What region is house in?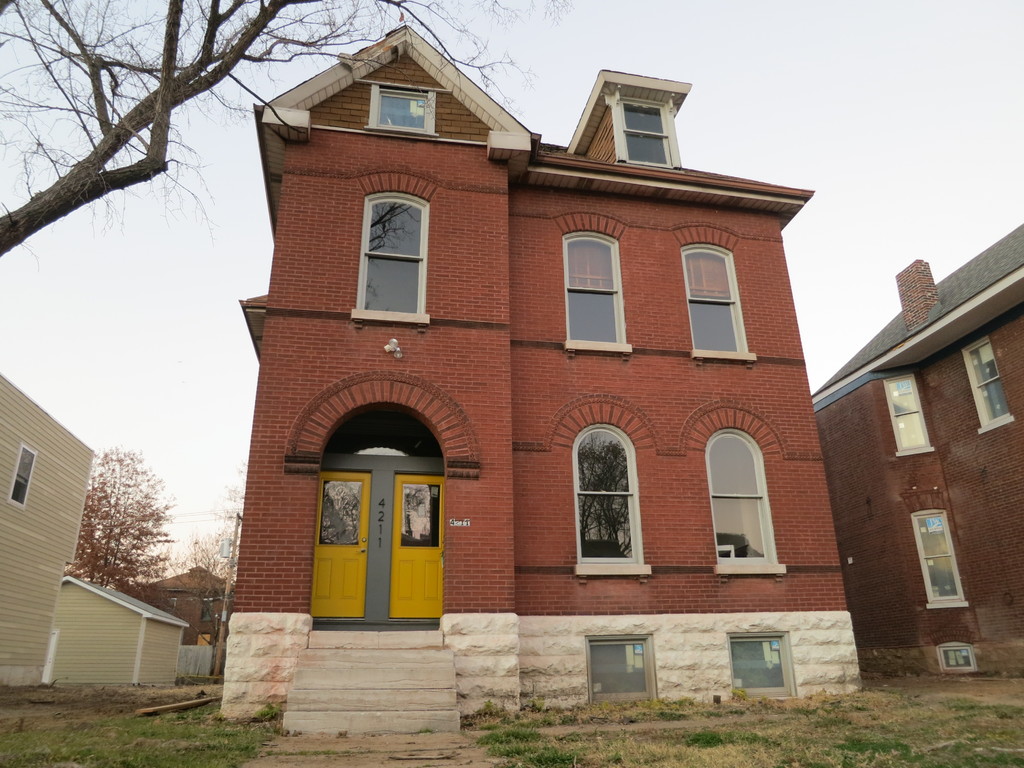
[794,223,1021,669].
